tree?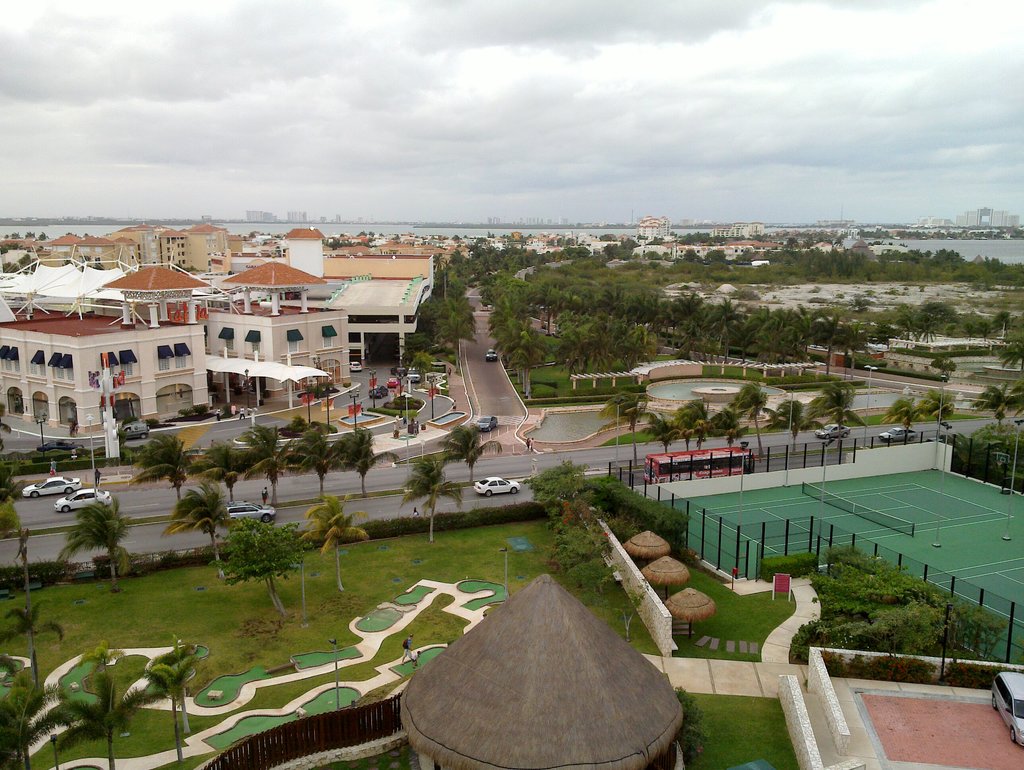
{"x1": 603, "y1": 390, "x2": 649, "y2": 457}
